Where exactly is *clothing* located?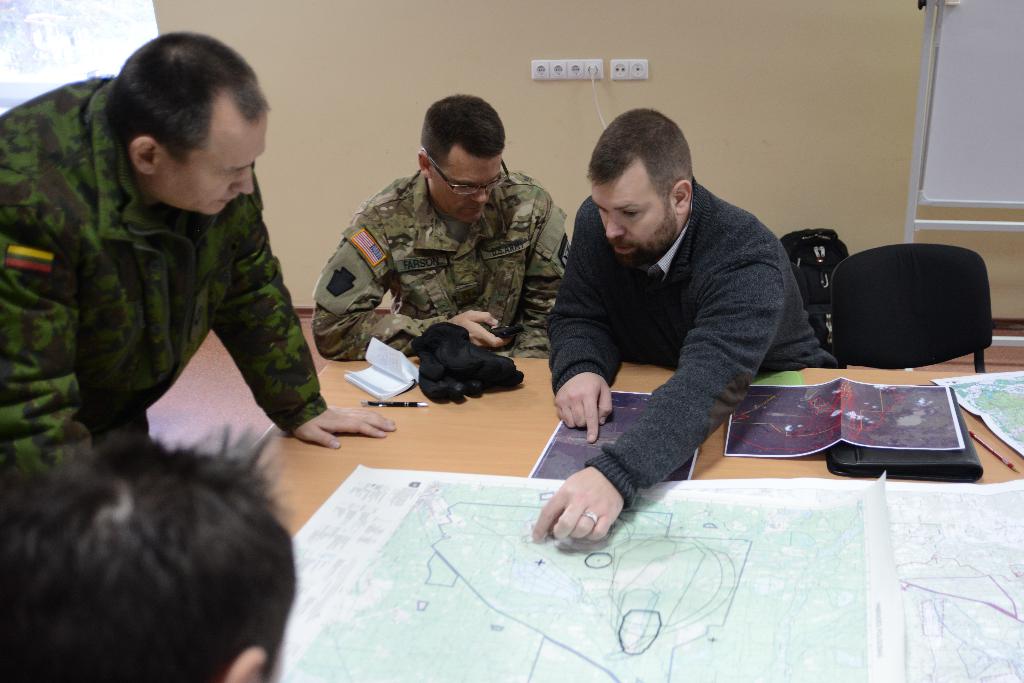
Its bounding box is bbox=(12, 91, 335, 474).
